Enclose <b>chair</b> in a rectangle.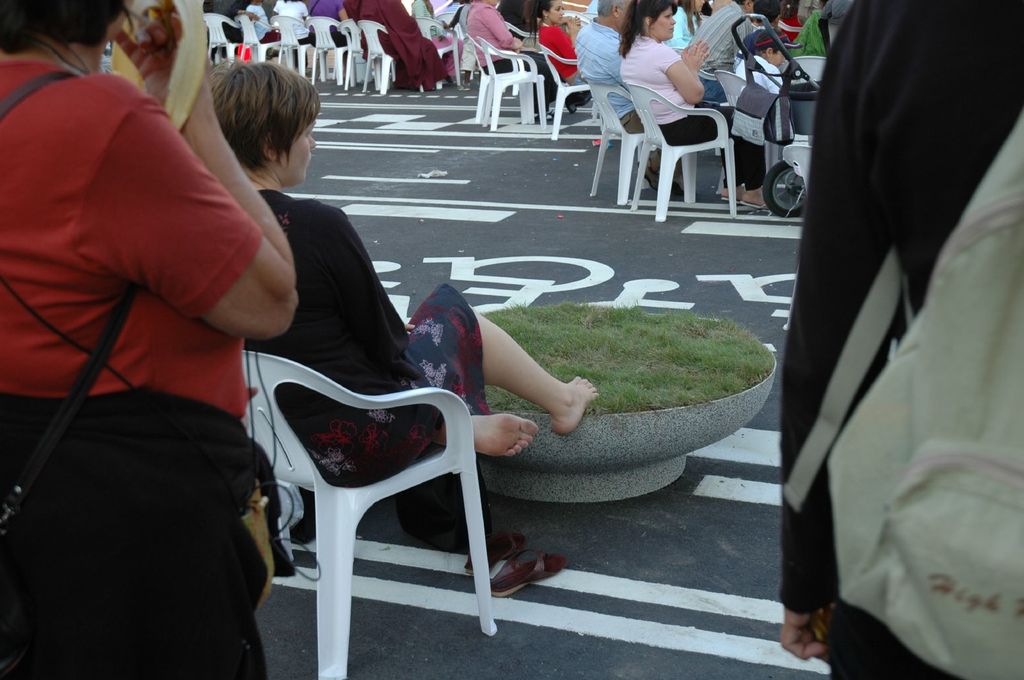
337, 19, 379, 93.
